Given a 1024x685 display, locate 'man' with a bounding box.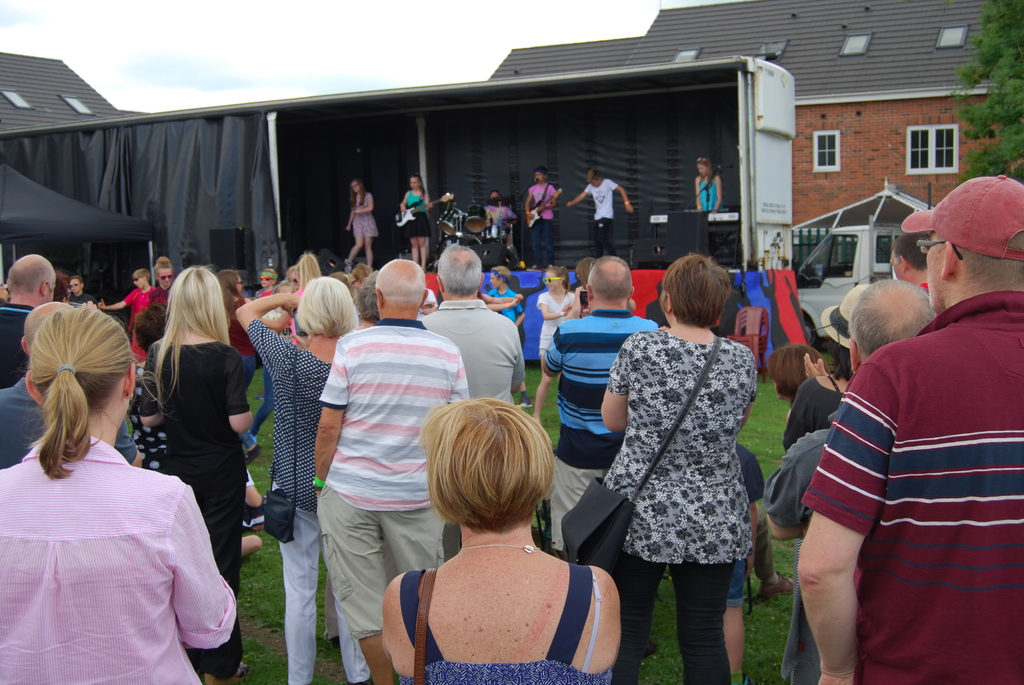
Located: box(0, 301, 146, 468).
